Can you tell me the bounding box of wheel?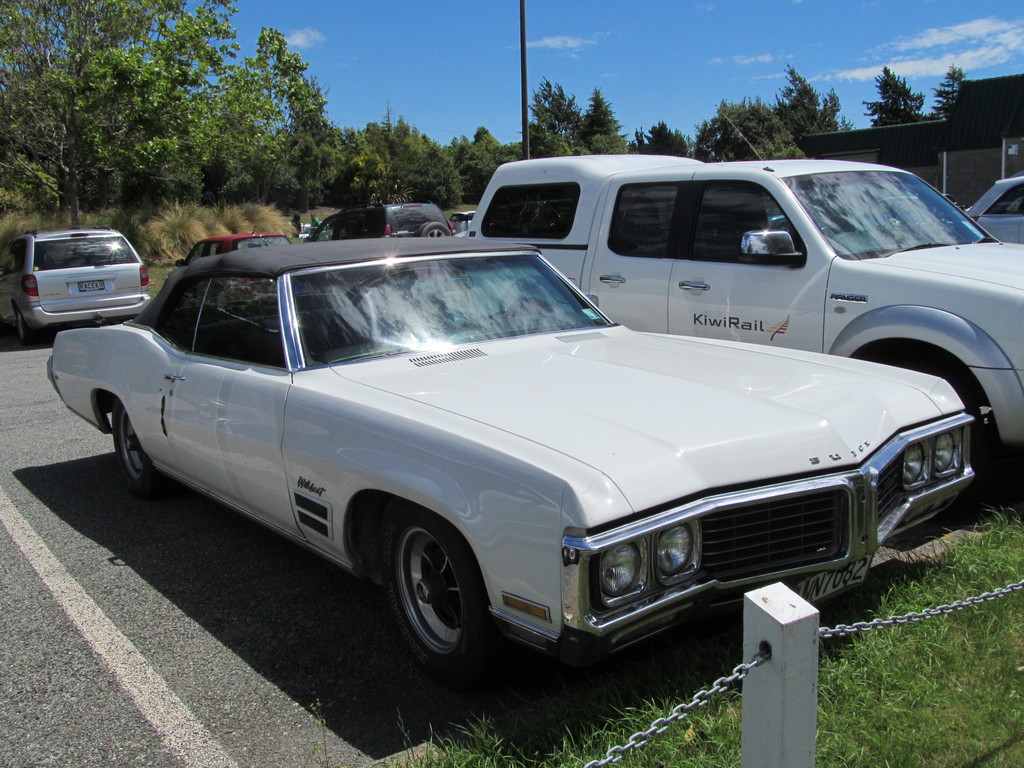
(left=14, top=310, right=34, bottom=347).
